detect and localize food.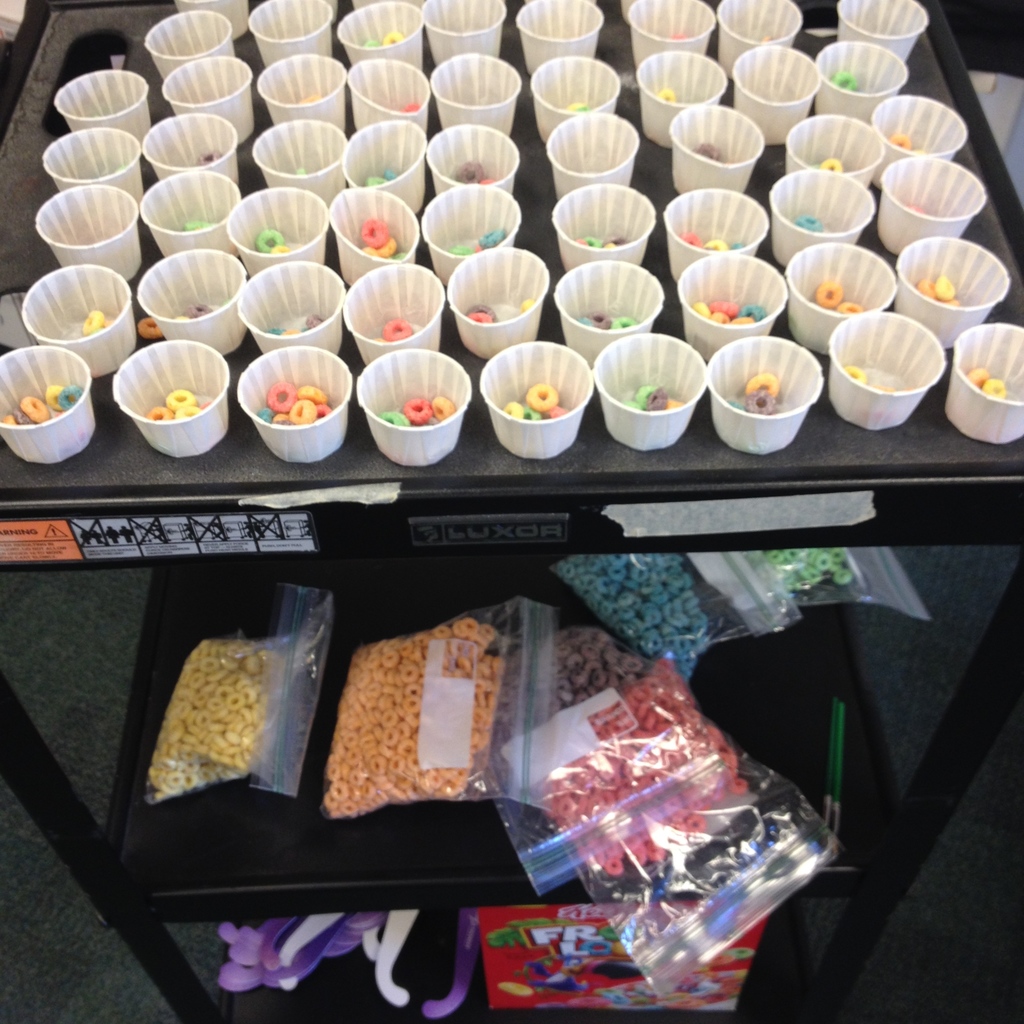
Localized at <bbox>195, 397, 207, 407</bbox>.
